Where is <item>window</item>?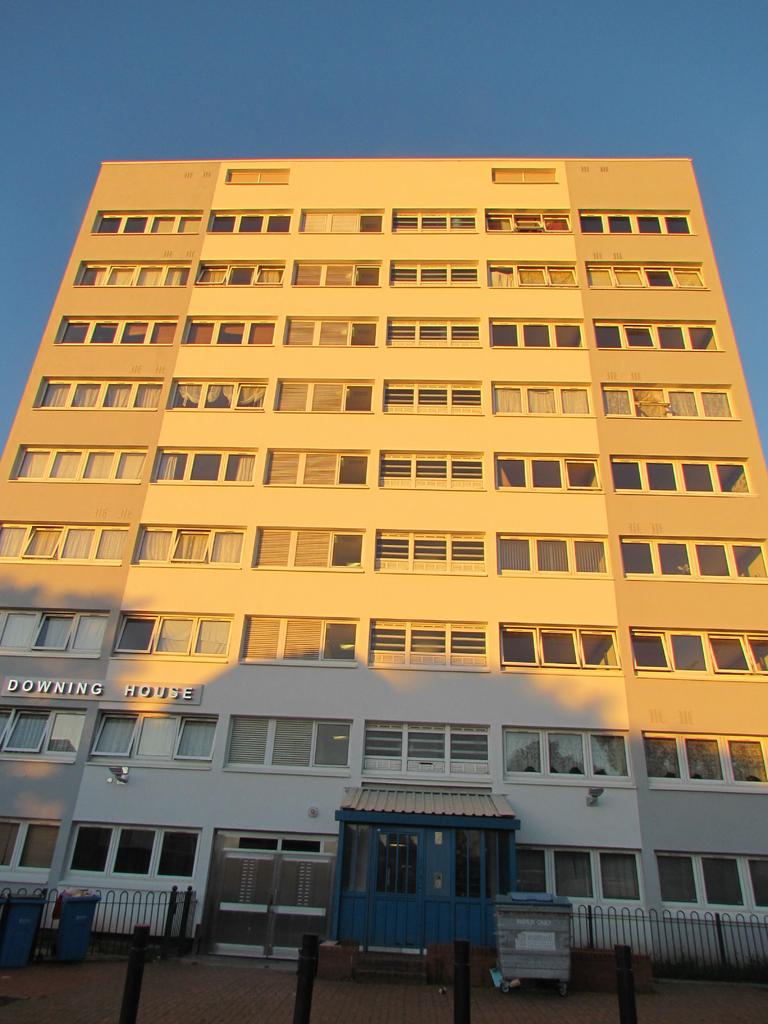
pyautogui.locateOnScreen(662, 381, 704, 419).
